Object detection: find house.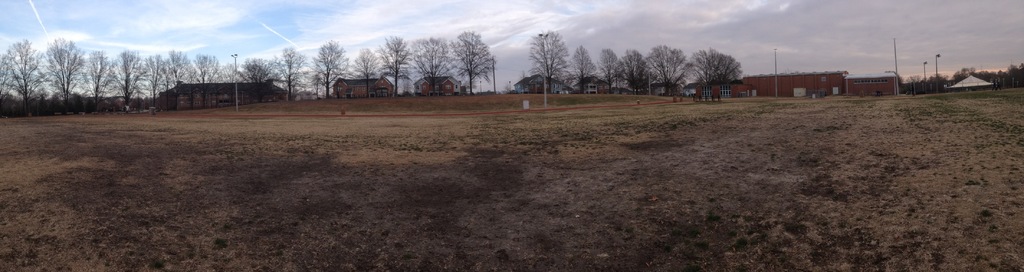
[683, 71, 758, 102].
